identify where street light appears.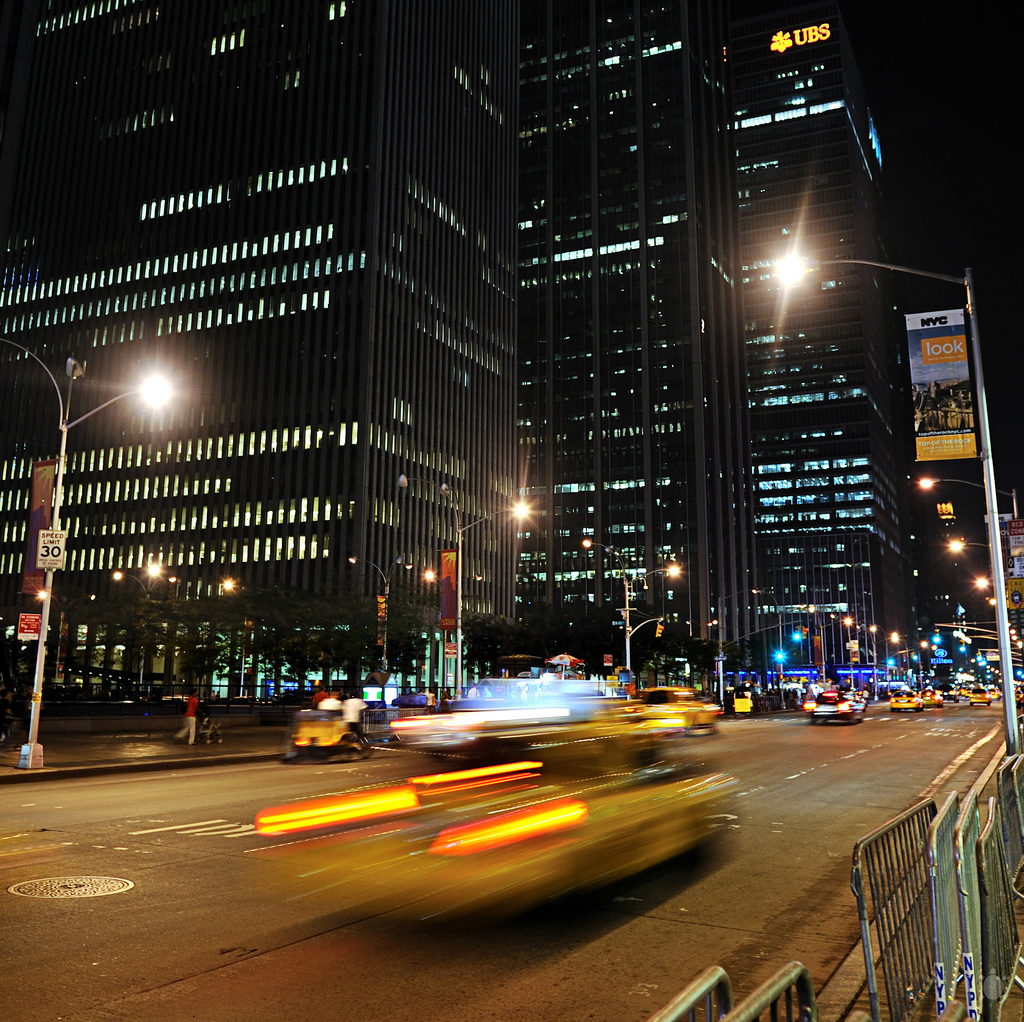
Appears at l=107, t=560, r=180, b=689.
